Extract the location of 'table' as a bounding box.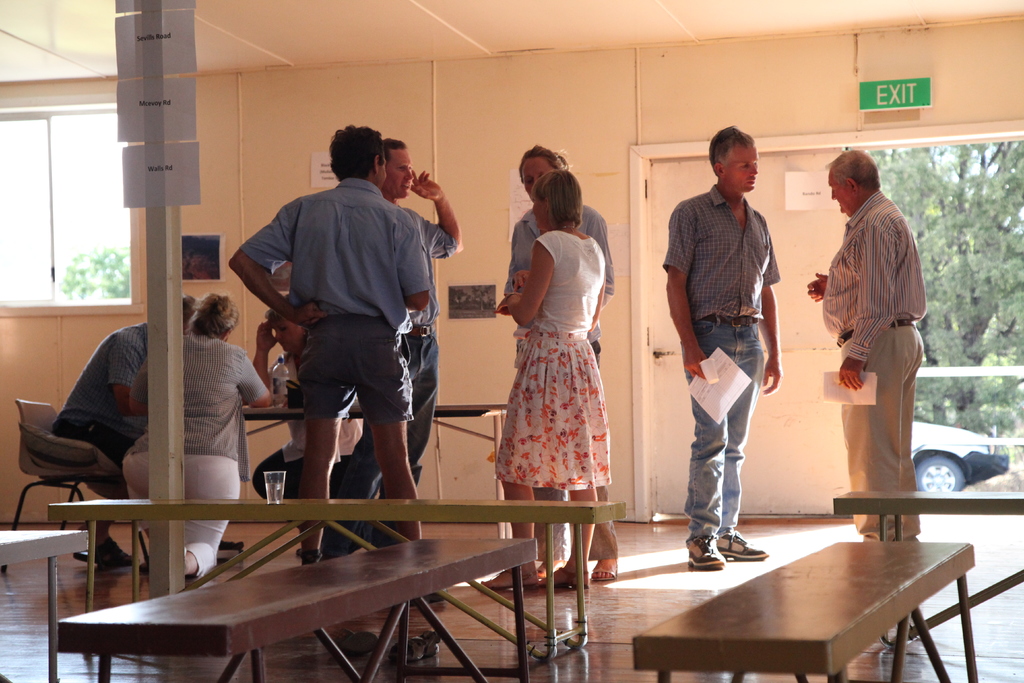
box(0, 529, 56, 682).
